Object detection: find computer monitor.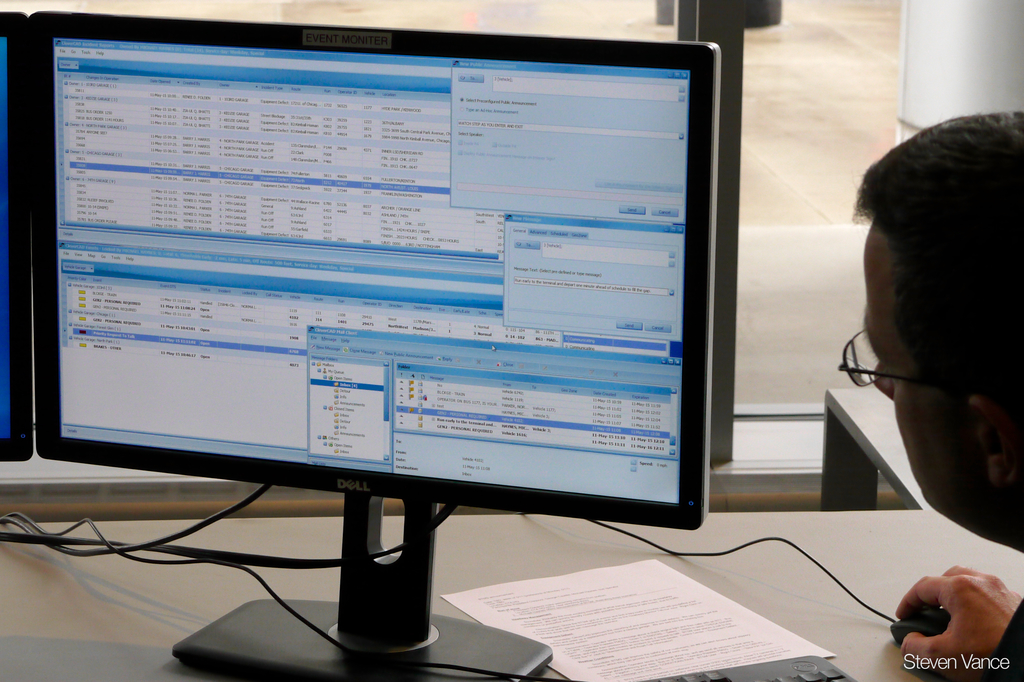
{"x1": 14, "y1": 7, "x2": 726, "y2": 681}.
